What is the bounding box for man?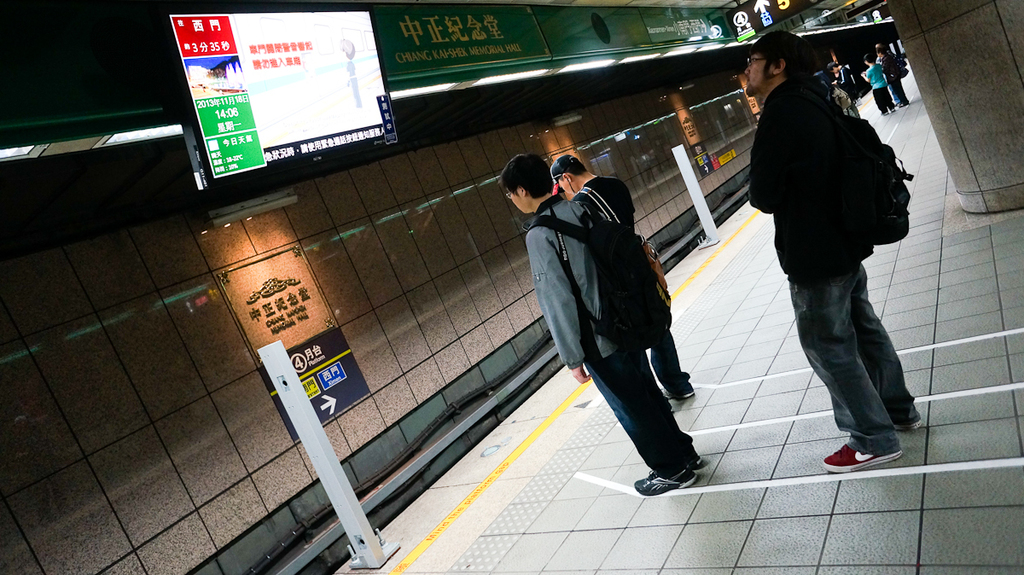
545/151/697/410.
